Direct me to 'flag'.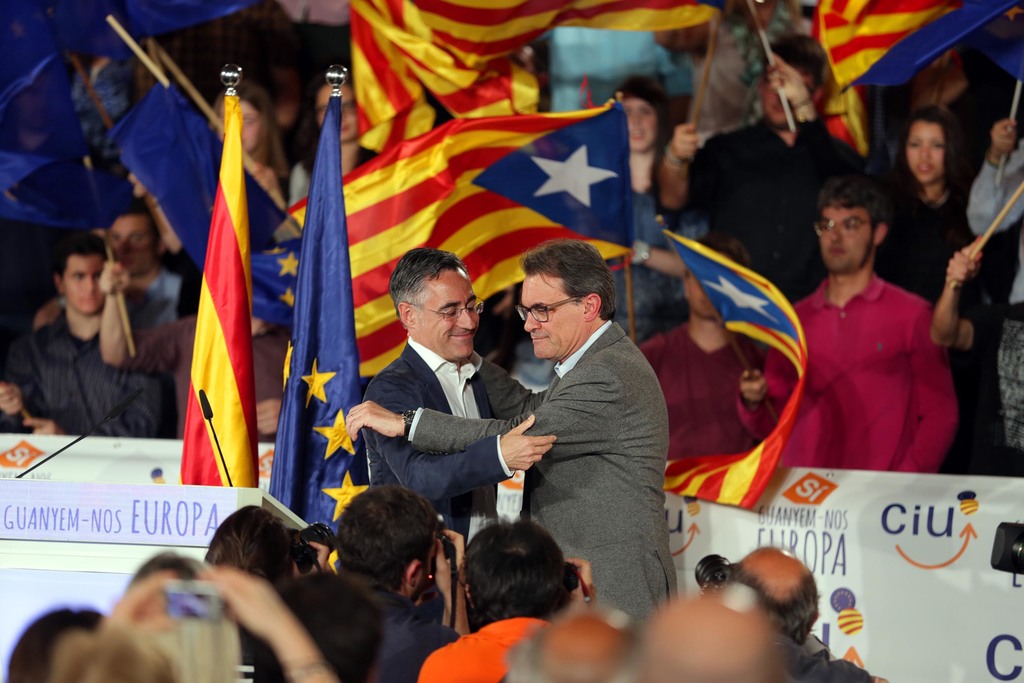
Direction: left=815, top=74, right=876, bottom=155.
